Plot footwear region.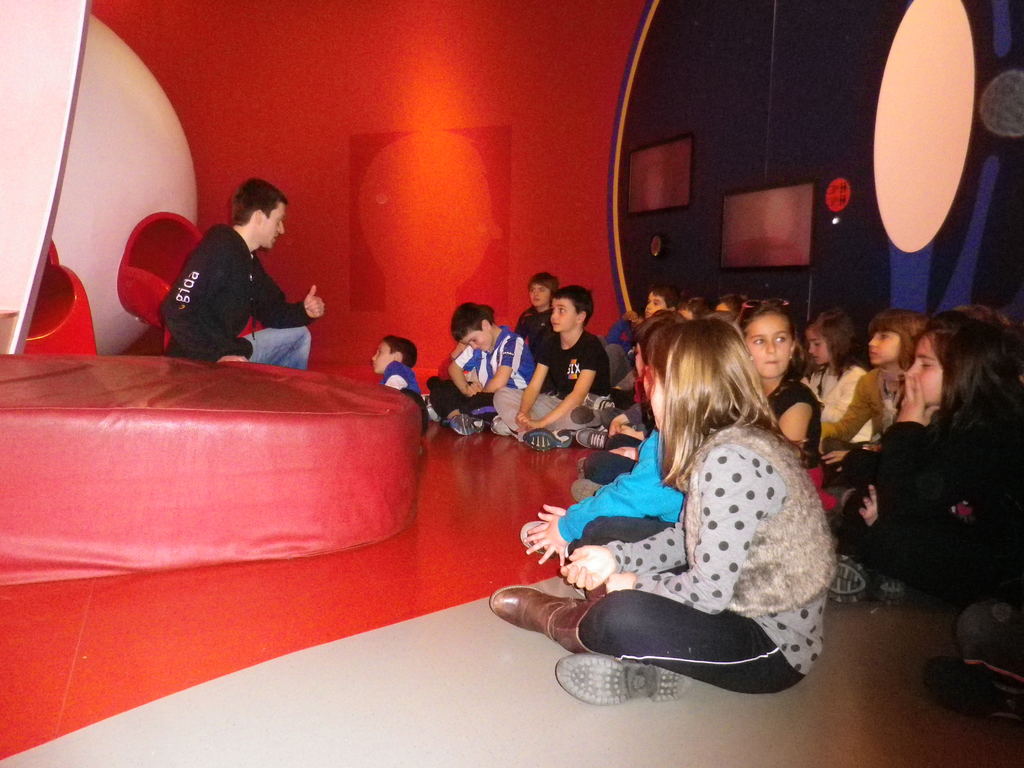
Plotted at (left=524, top=429, right=573, bottom=452).
